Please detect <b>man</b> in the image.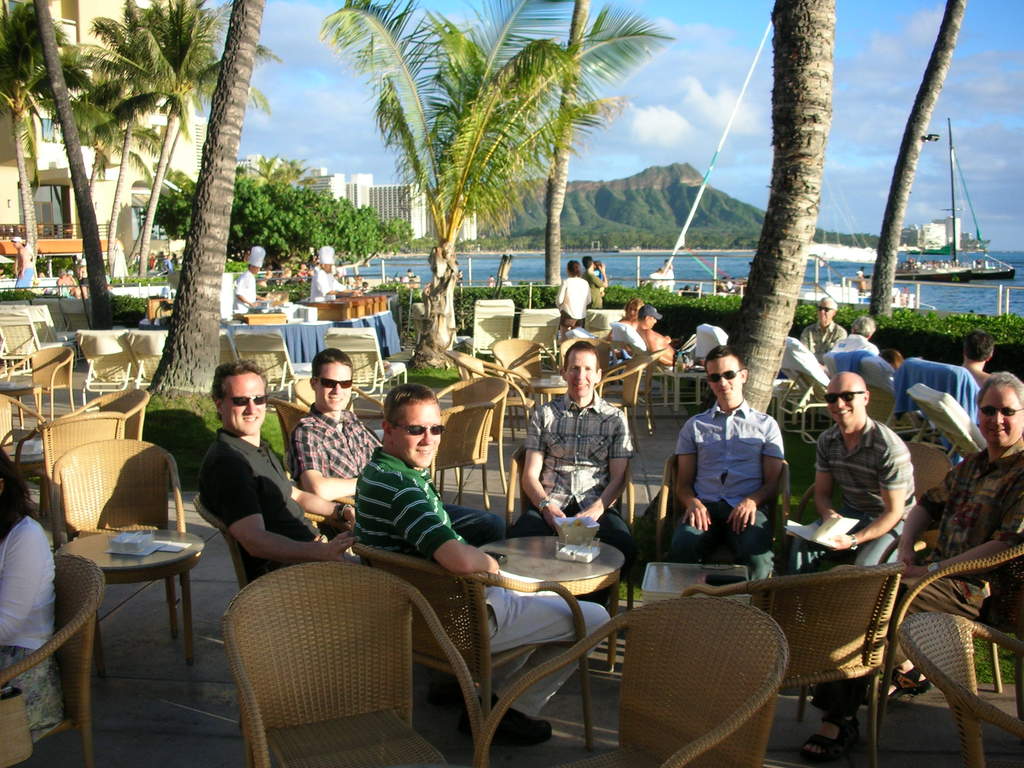
794/372/920/762.
